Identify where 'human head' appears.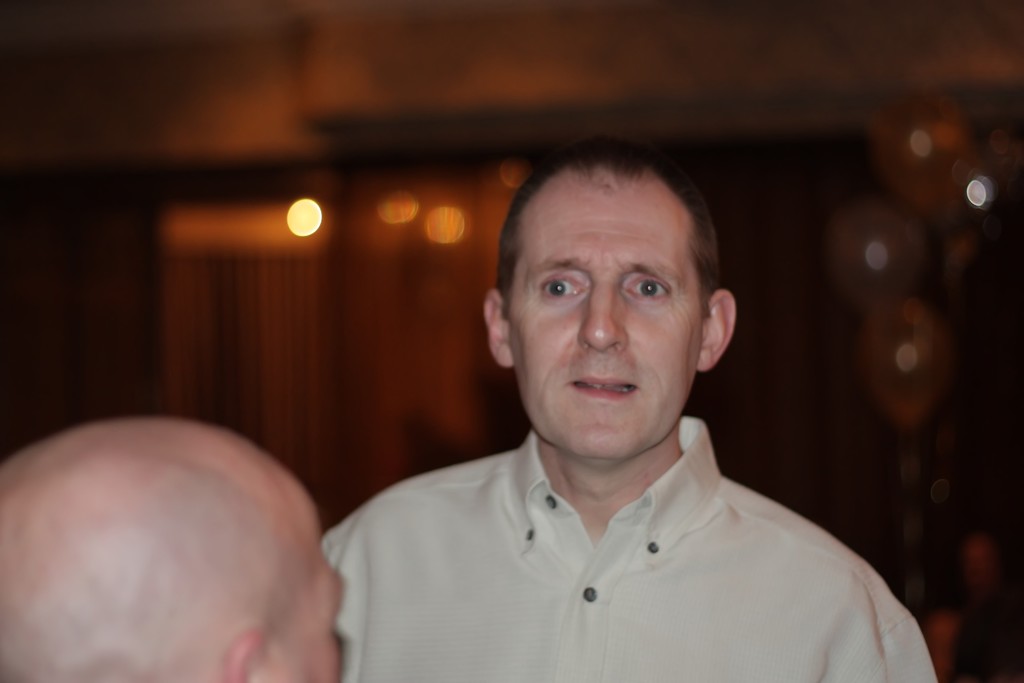
Appears at <region>0, 419, 351, 682</region>.
